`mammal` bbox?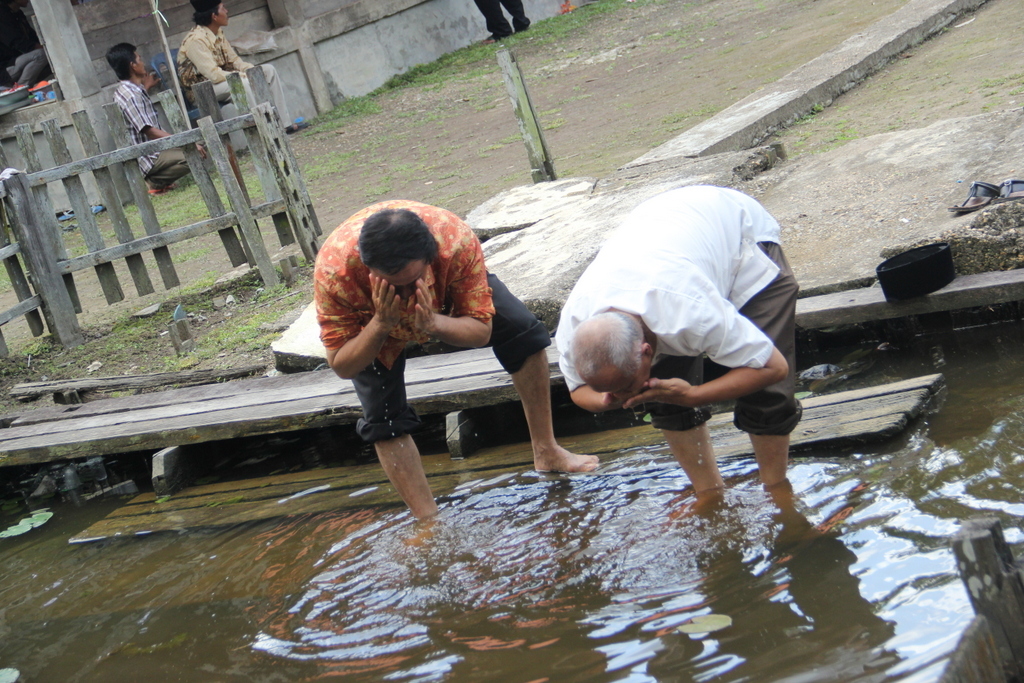
left=178, top=0, right=312, bottom=140
